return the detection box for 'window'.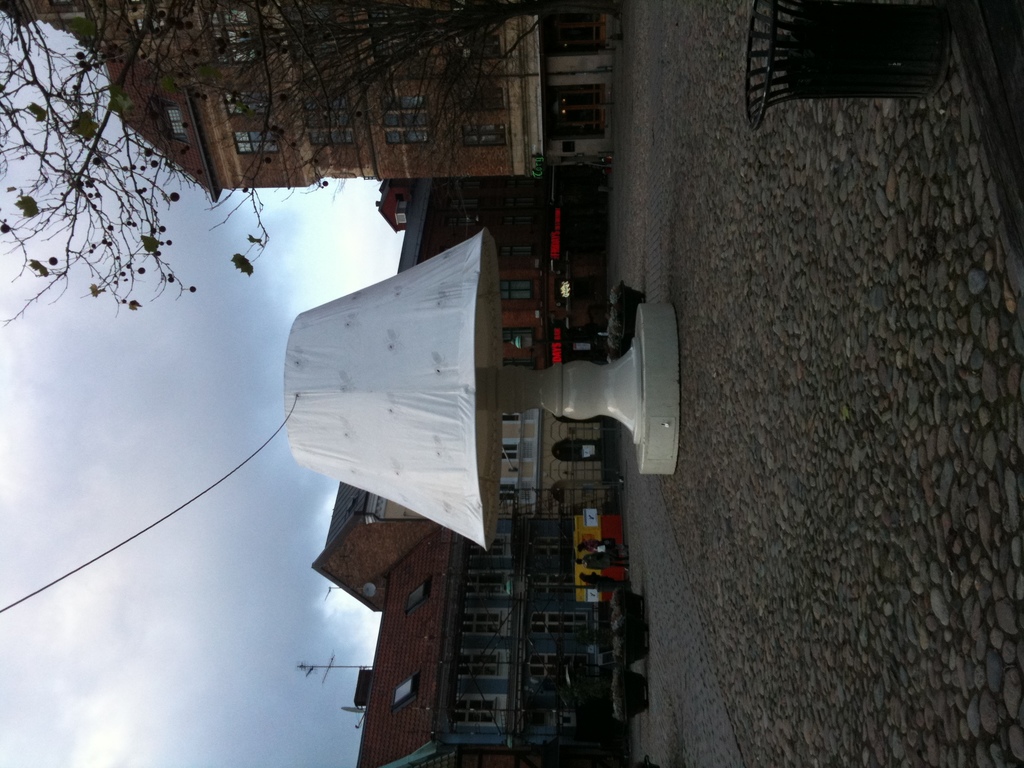
crop(499, 480, 512, 500).
